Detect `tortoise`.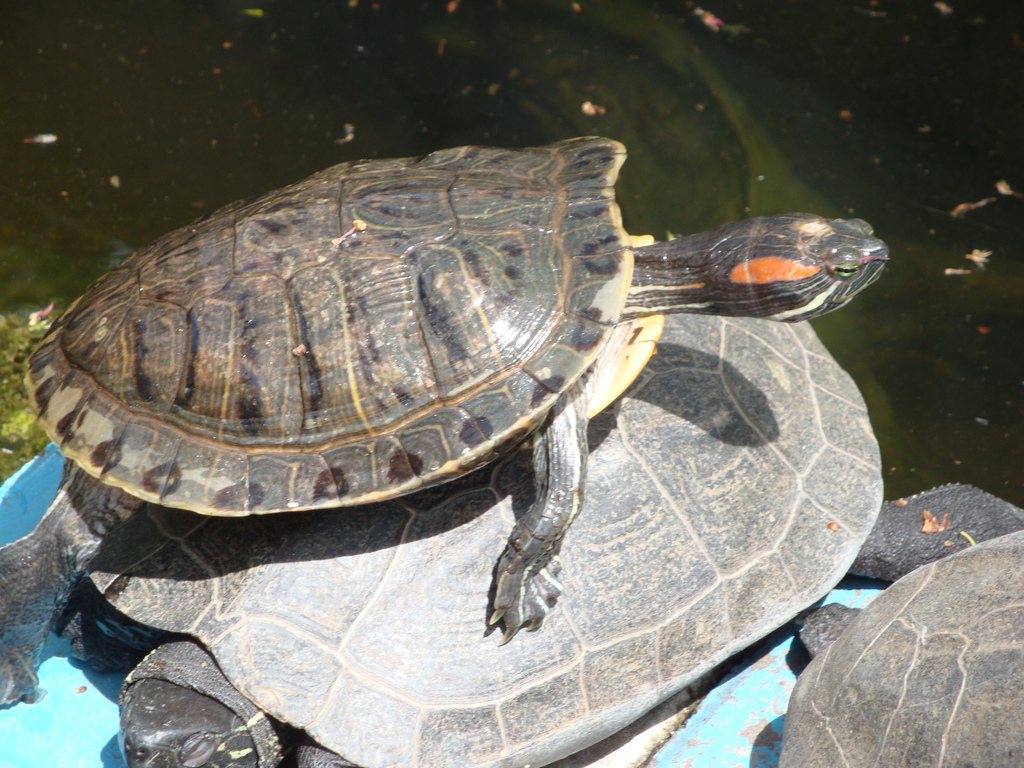
Detected at left=0, top=319, right=1023, bottom=767.
